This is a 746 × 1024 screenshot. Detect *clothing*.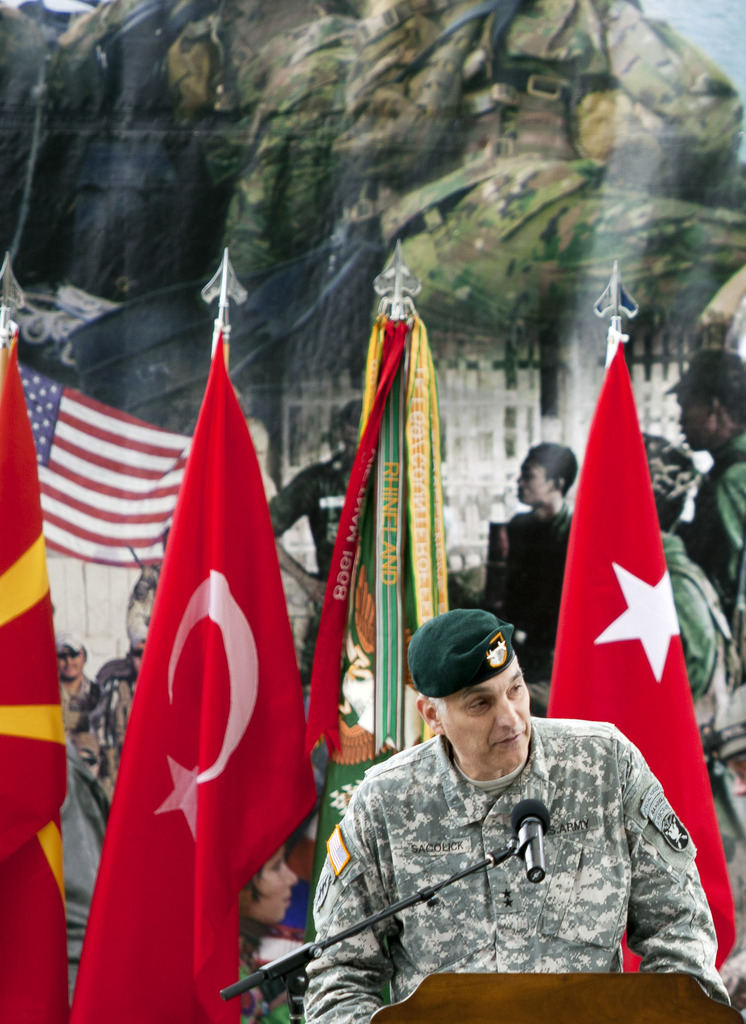
box=[262, 444, 351, 675].
